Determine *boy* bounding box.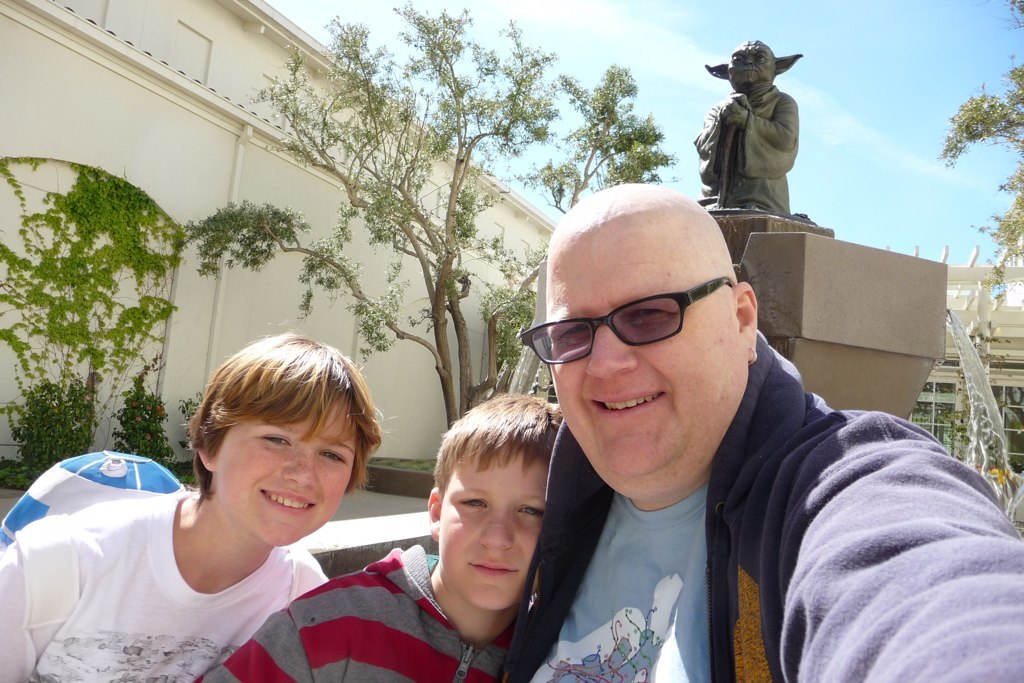
Determined: [311,385,604,682].
